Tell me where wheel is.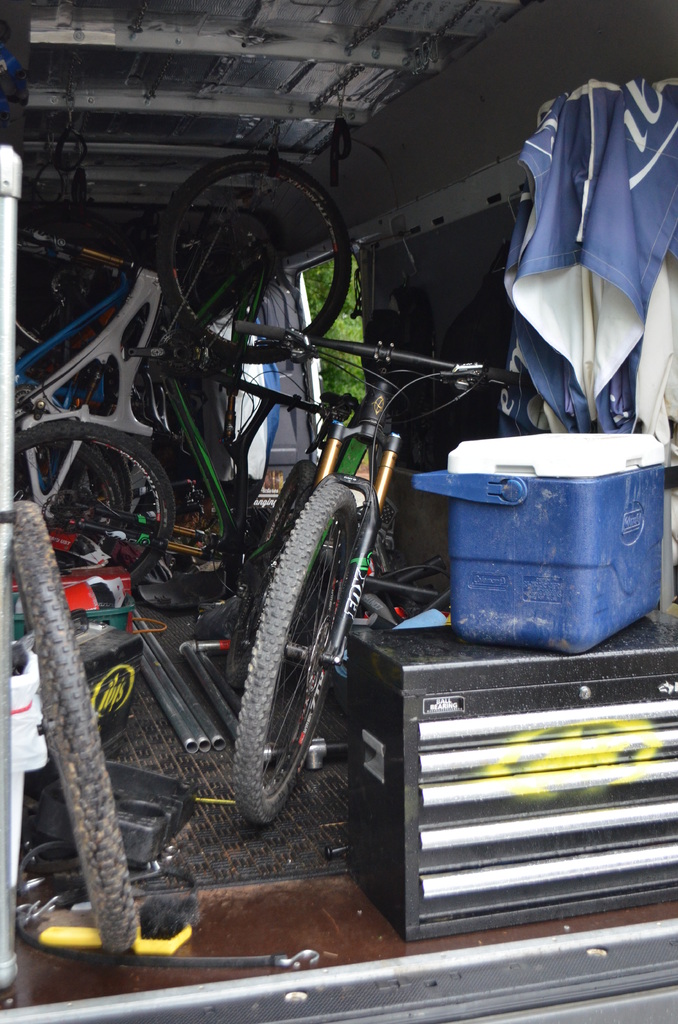
wheel is at pyautogui.locateOnScreen(196, 488, 373, 828).
